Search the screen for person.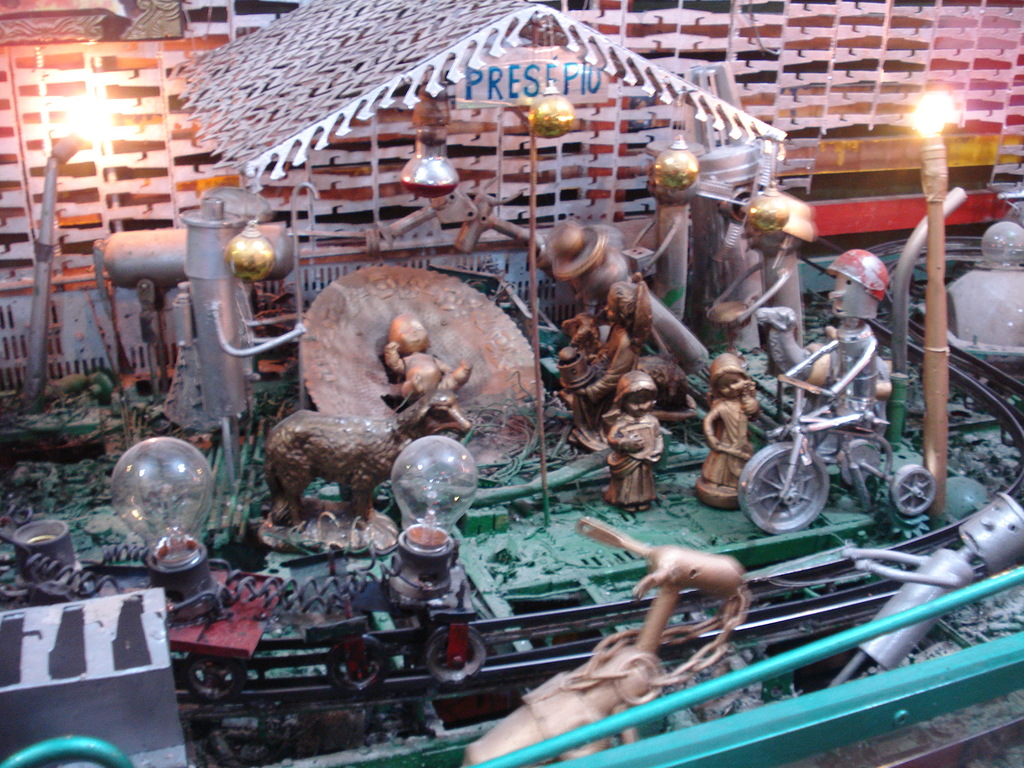
Found at crop(372, 316, 469, 442).
